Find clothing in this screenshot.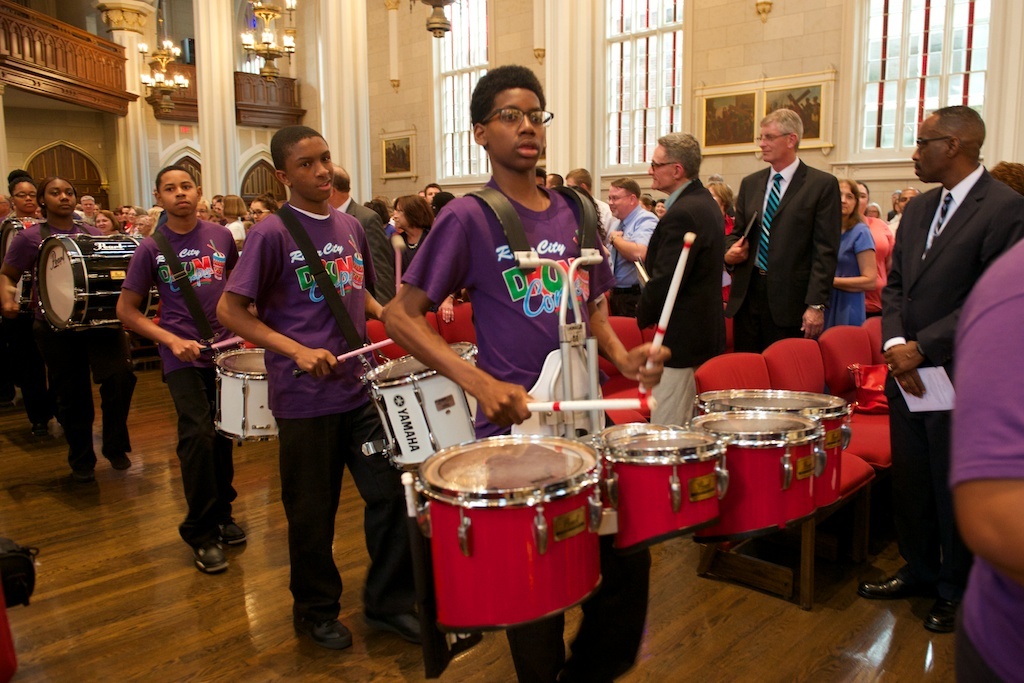
The bounding box for clothing is <box>119,202,246,556</box>.
